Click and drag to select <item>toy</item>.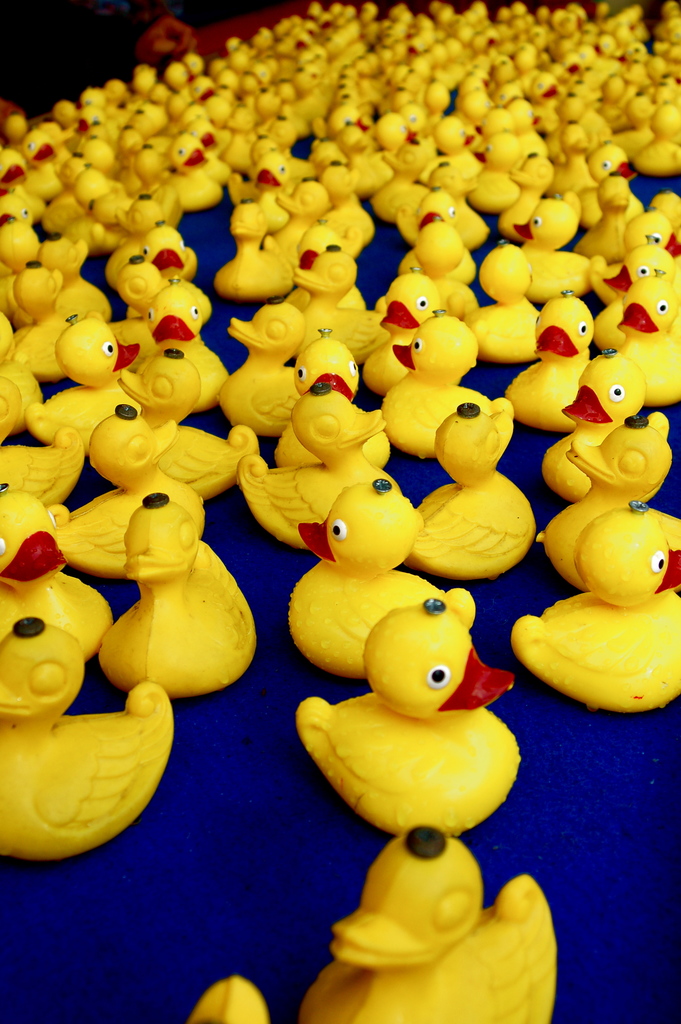
Selection: {"x1": 631, "y1": 101, "x2": 680, "y2": 179}.
